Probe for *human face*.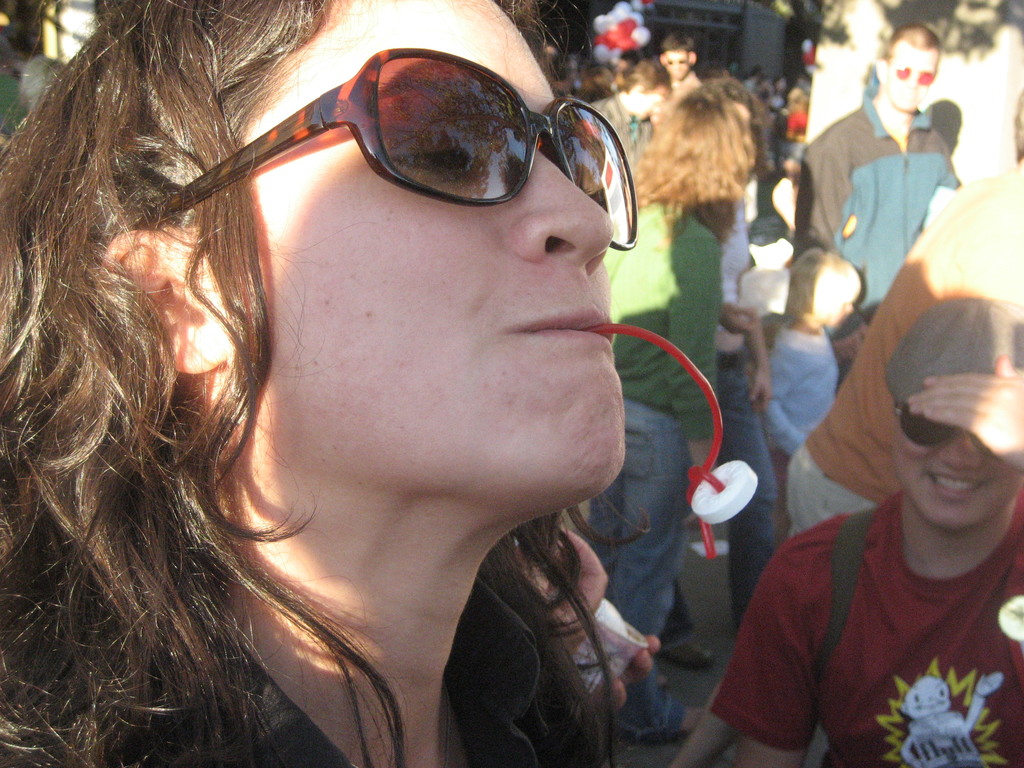
Probe result: [893,406,1020,529].
